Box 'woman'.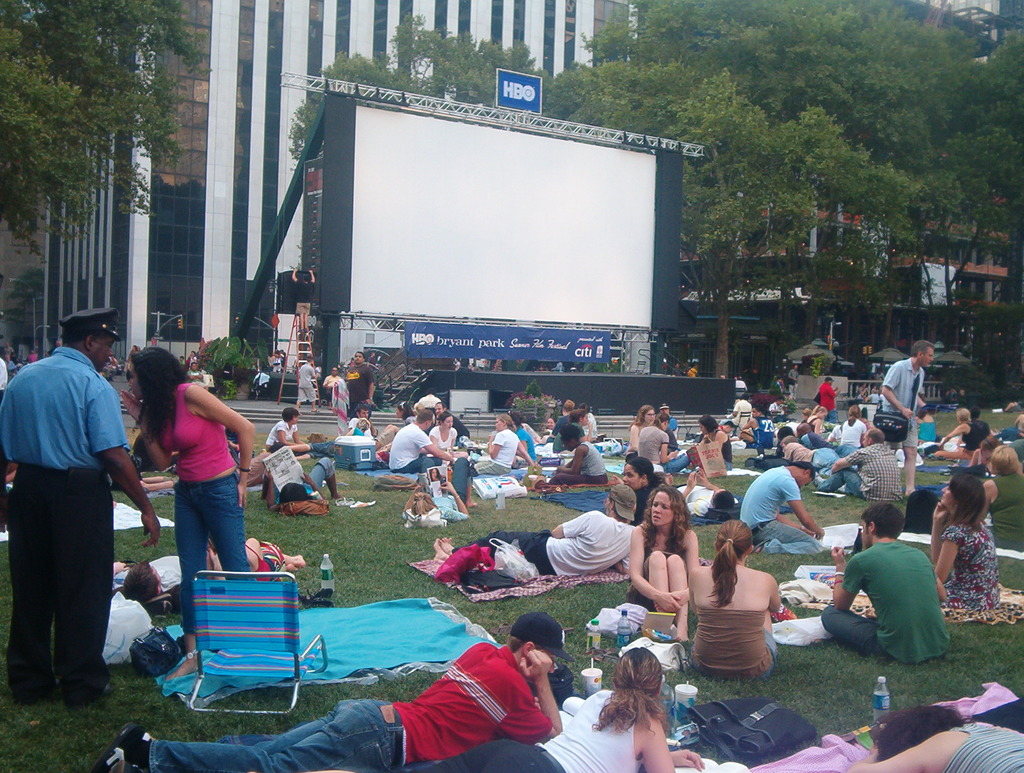
crop(968, 446, 1023, 546).
